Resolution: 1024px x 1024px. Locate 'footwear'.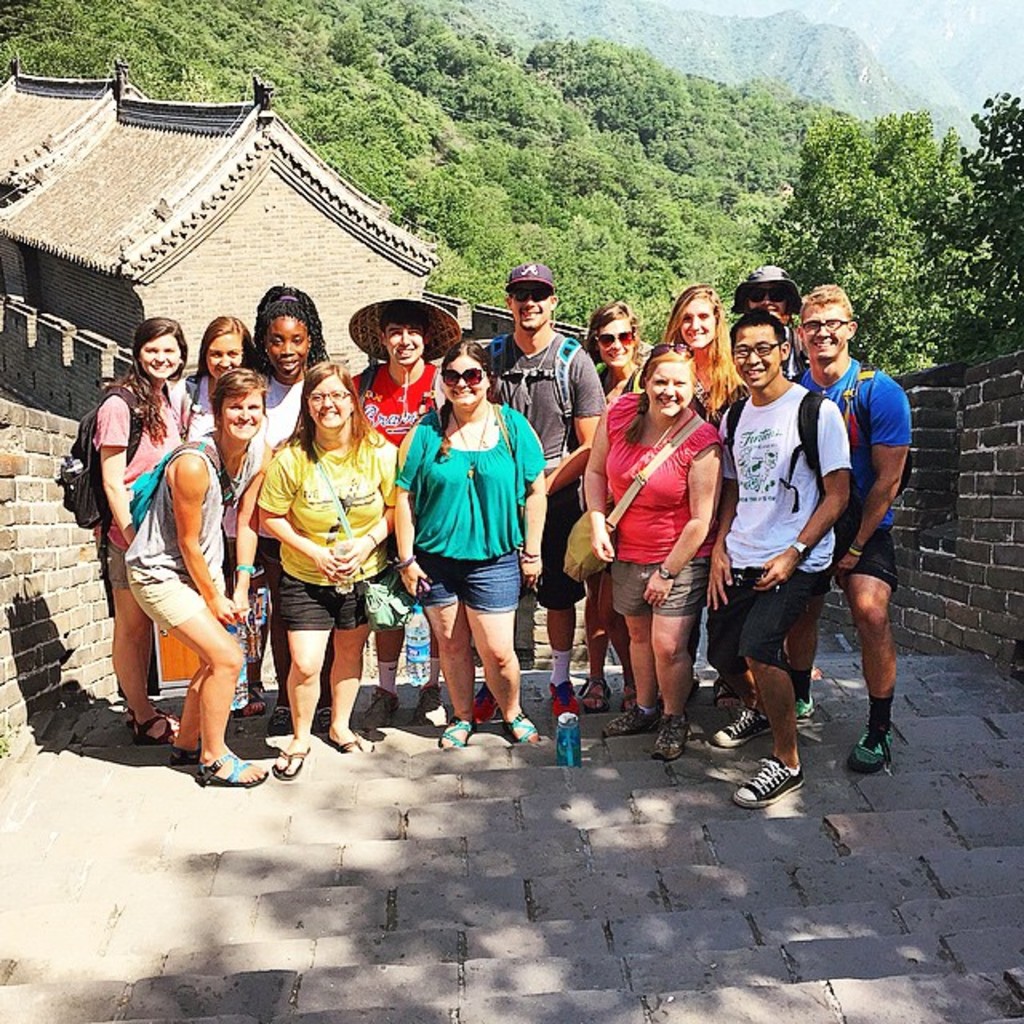
locate(195, 752, 267, 784).
